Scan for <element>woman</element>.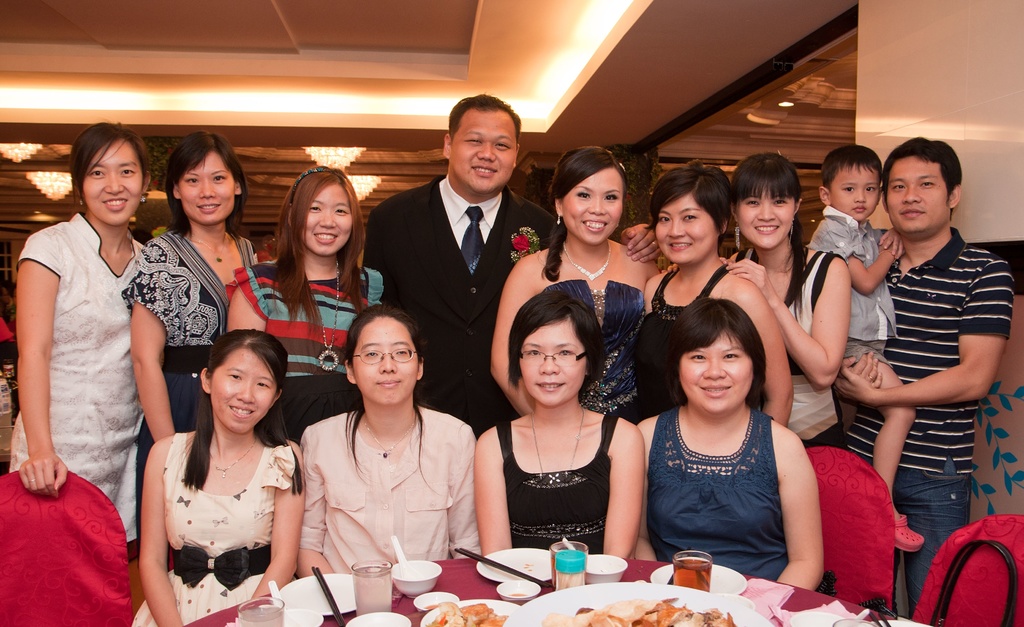
Scan result: [120, 132, 278, 567].
